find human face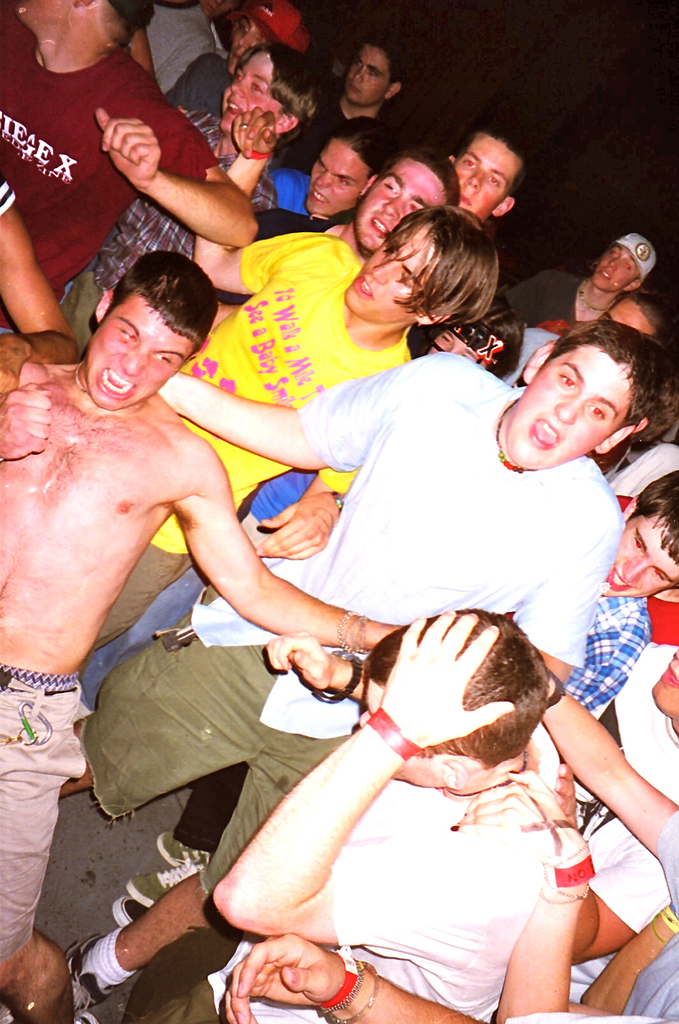
(x1=592, y1=248, x2=639, y2=285)
